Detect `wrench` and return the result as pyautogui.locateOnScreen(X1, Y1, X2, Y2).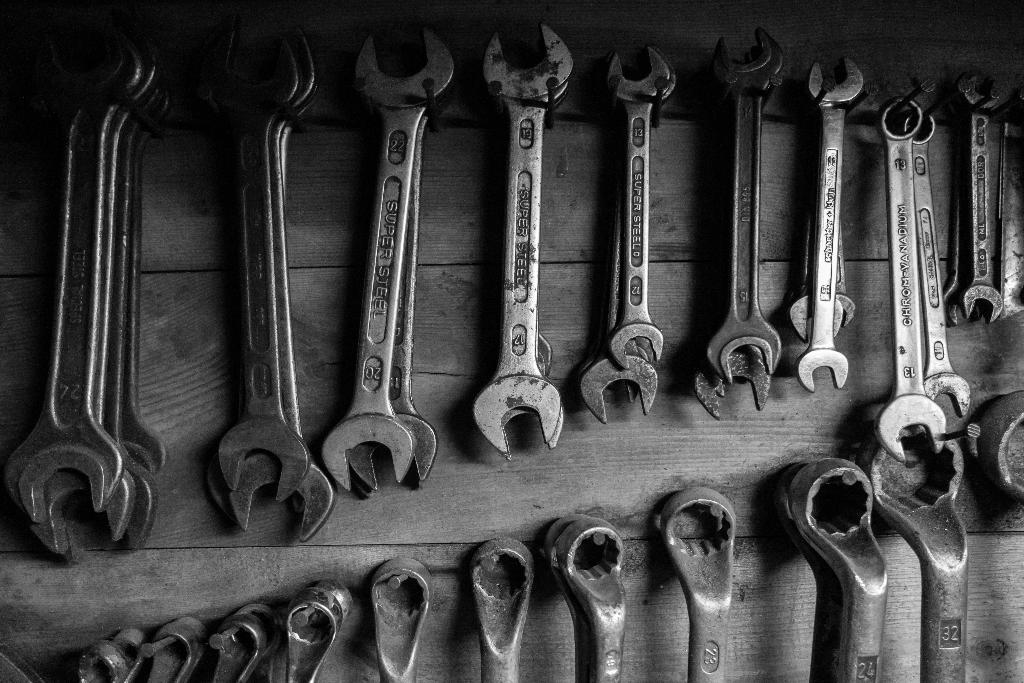
pyautogui.locateOnScreen(901, 111, 972, 420).
